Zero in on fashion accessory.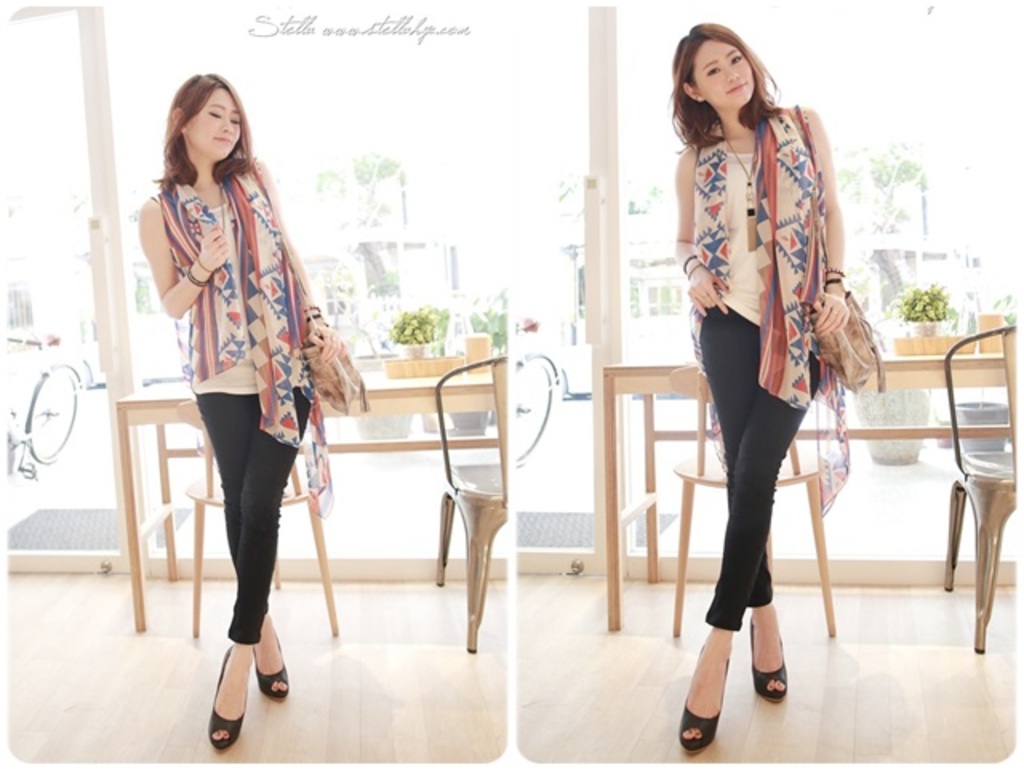
Zeroed in: <region>258, 166, 358, 416</region>.
